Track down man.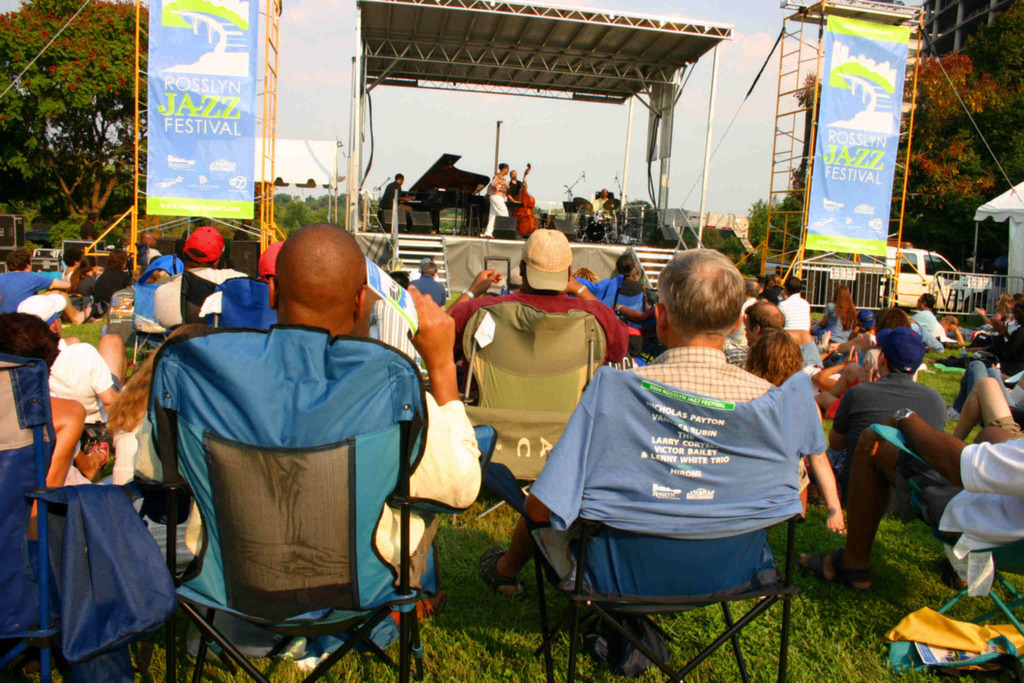
Tracked to x1=910, y1=293, x2=951, y2=352.
